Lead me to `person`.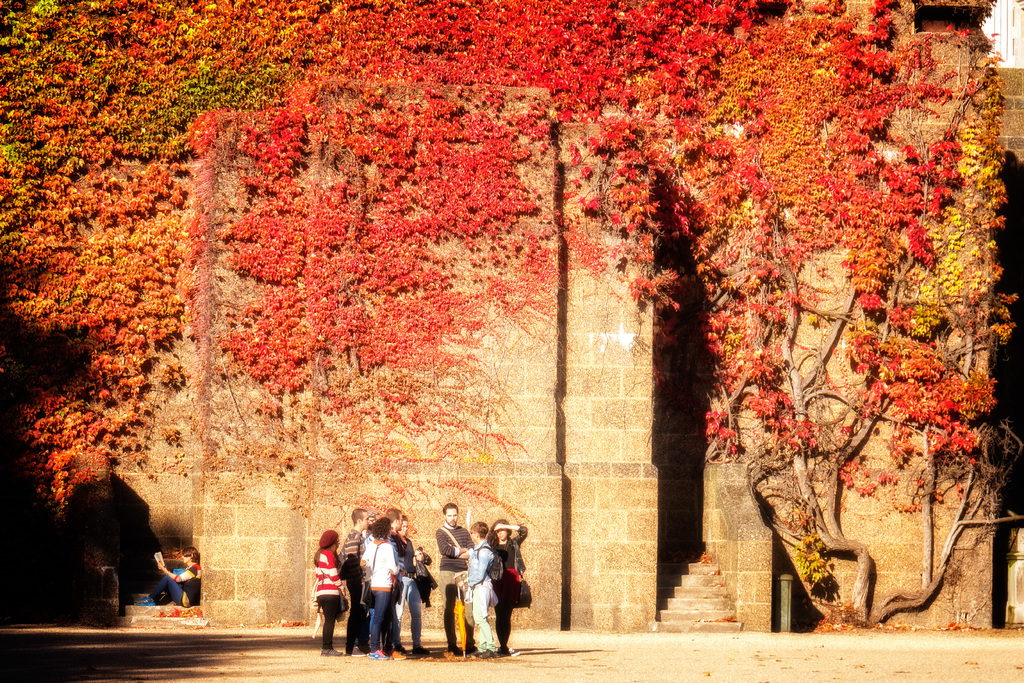
Lead to {"x1": 310, "y1": 527, "x2": 349, "y2": 654}.
